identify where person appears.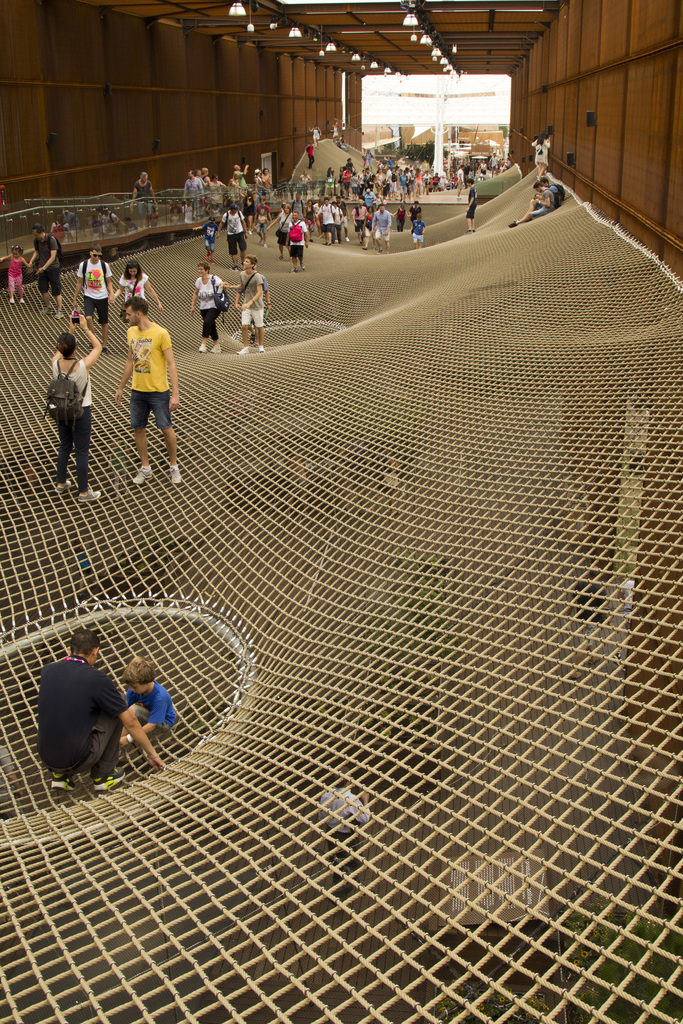
Appears at [270, 202, 294, 262].
